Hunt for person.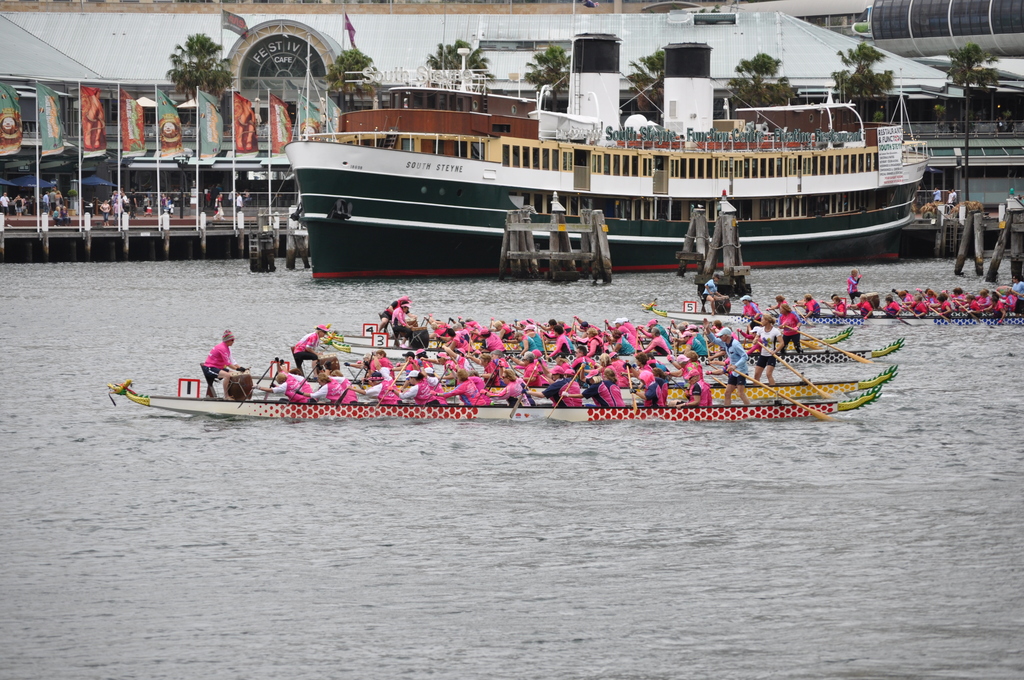
Hunted down at crop(476, 324, 506, 357).
